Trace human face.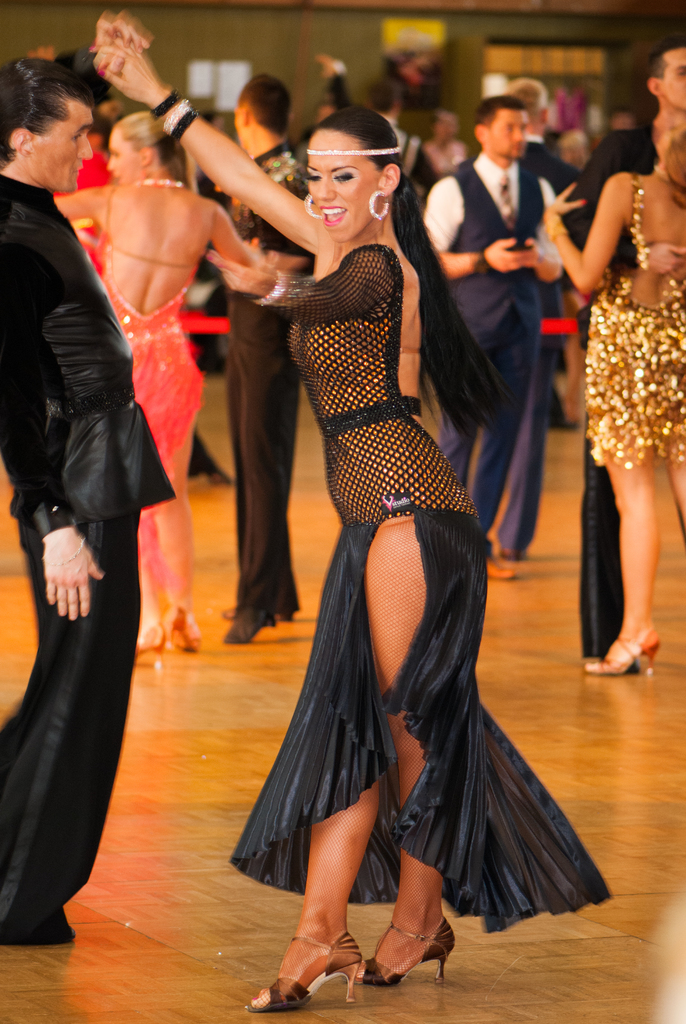
Traced to 110/127/142/187.
